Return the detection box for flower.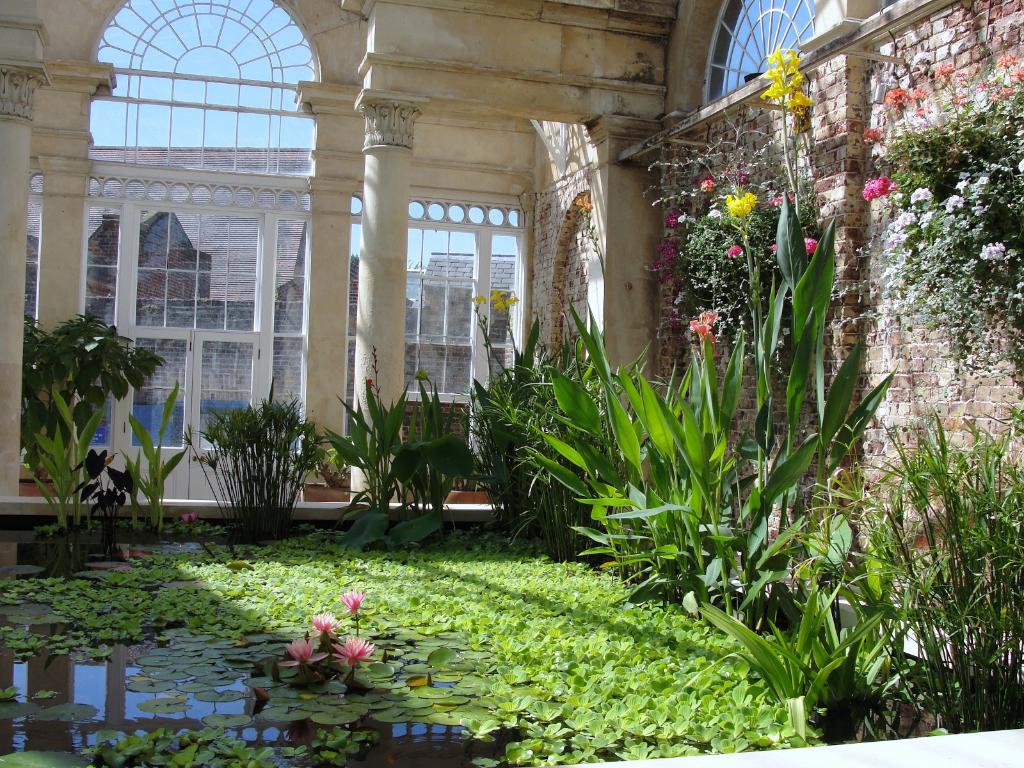
993,56,1014,66.
